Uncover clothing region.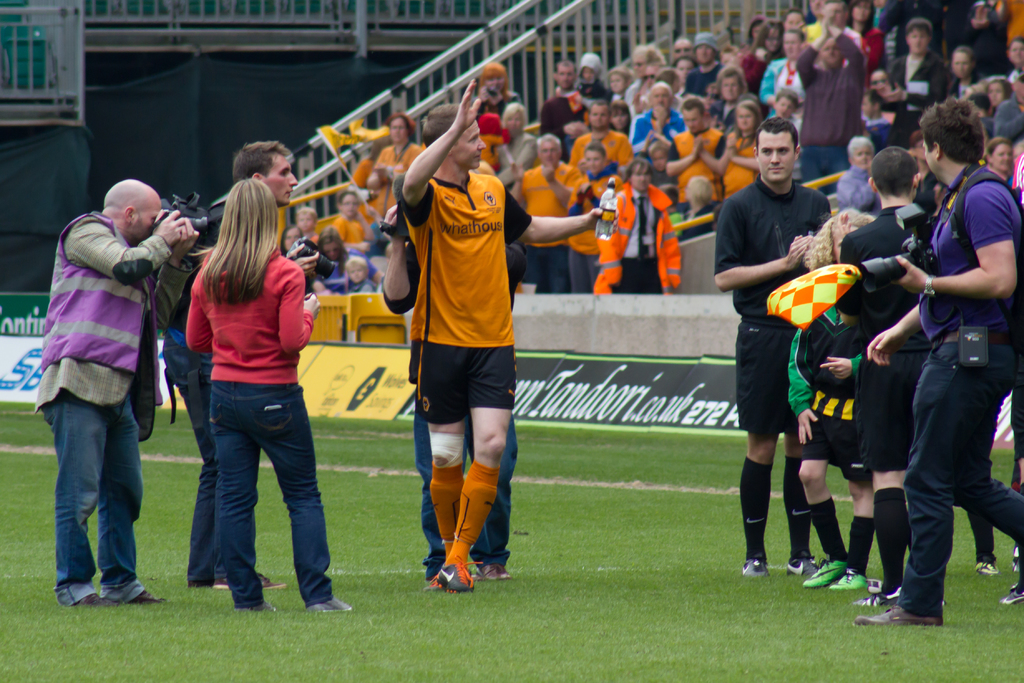
Uncovered: box(725, 317, 818, 439).
